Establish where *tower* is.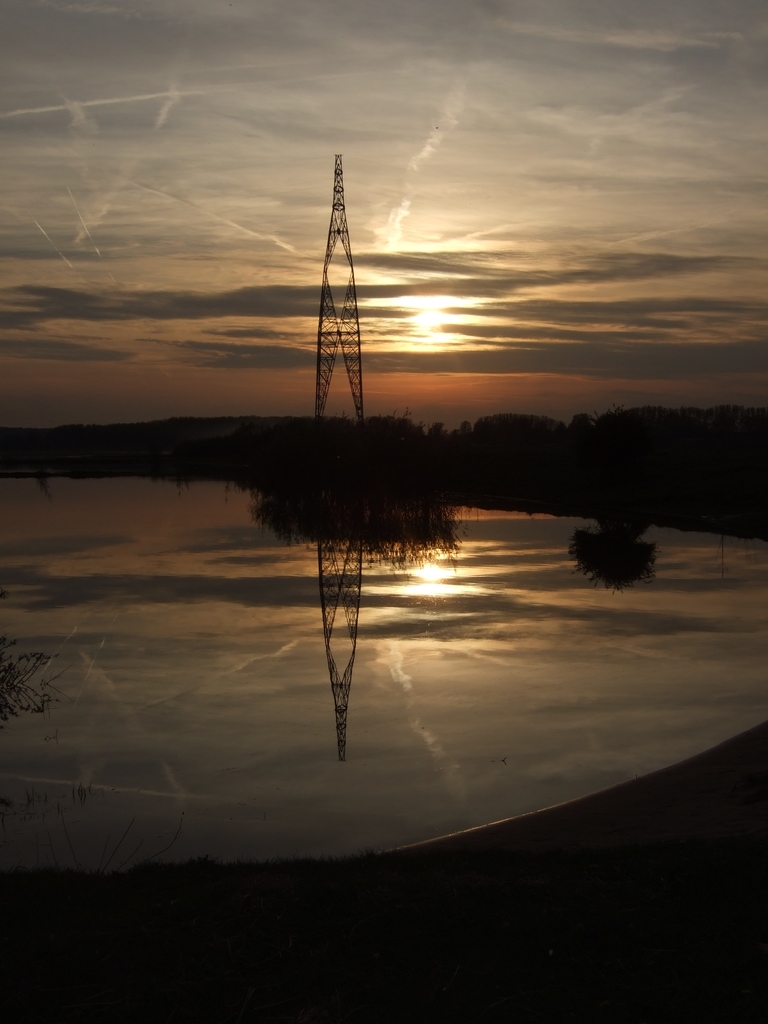
Established at [x1=294, y1=159, x2=371, y2=426].
